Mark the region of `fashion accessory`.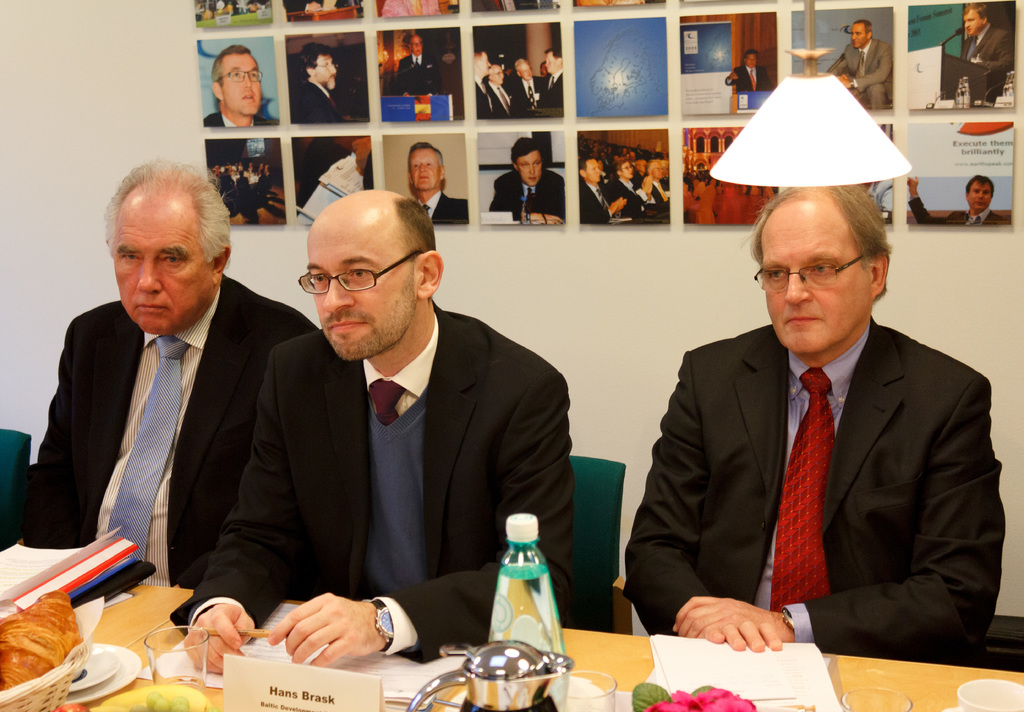
Region: x1=412, y1=188, x2=470, y2=221.
